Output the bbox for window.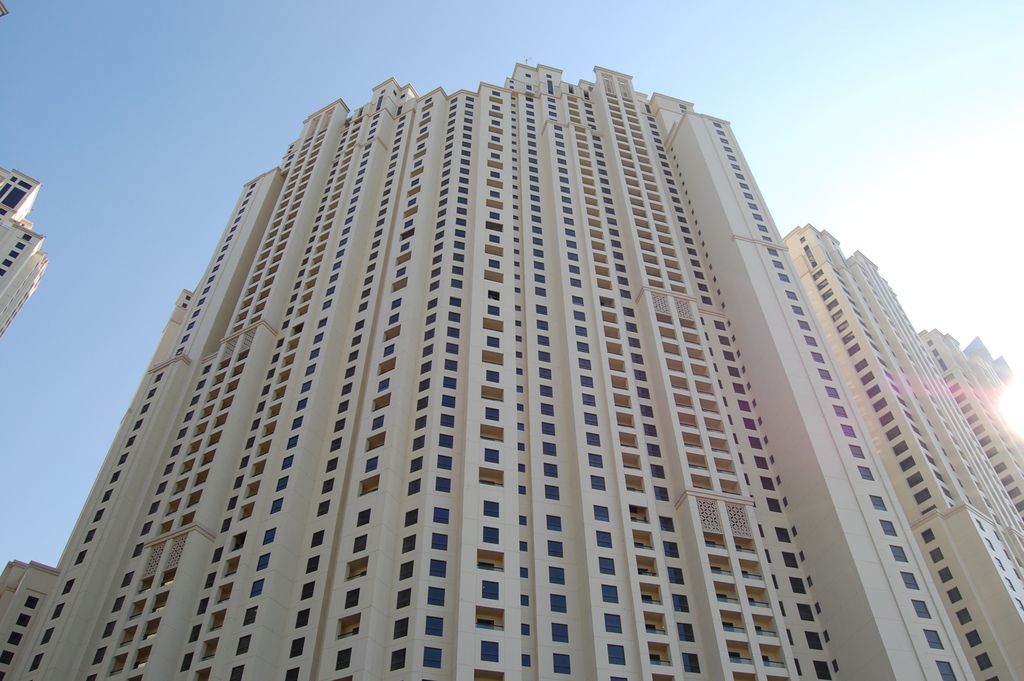
detection(755, 455, 770, 472).
